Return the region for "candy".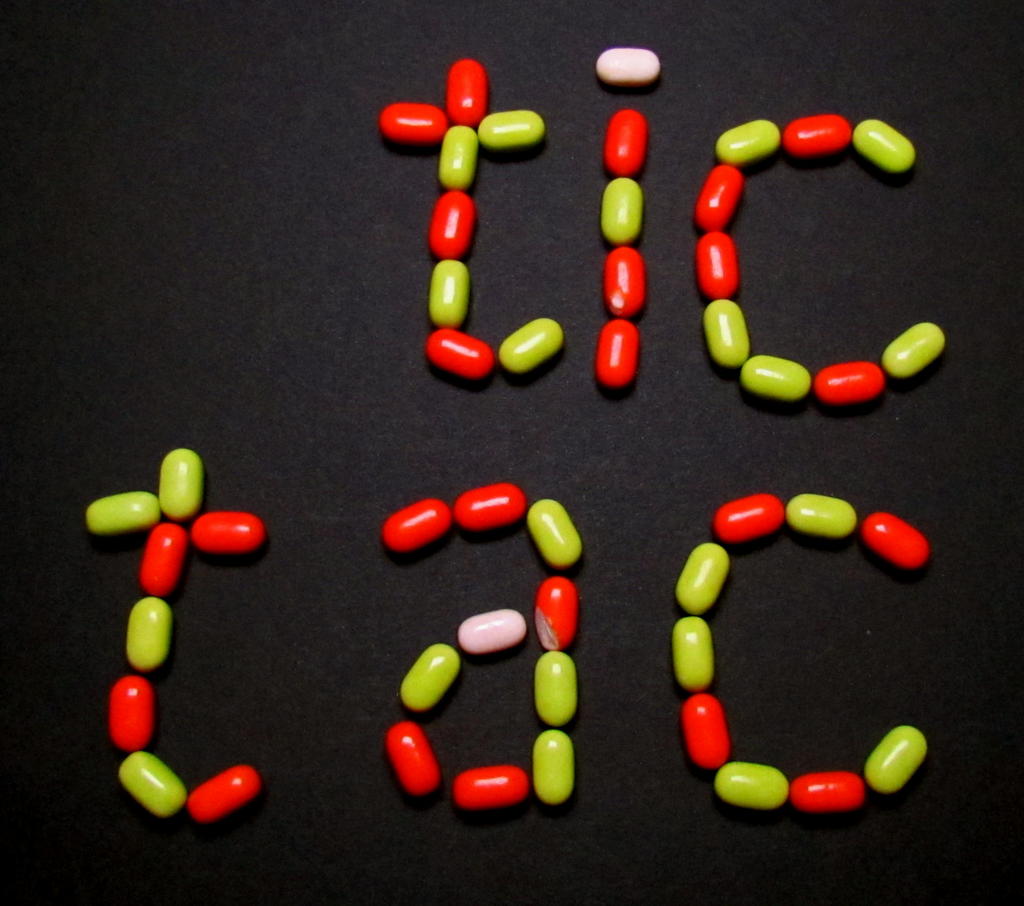
x1=604, y1=105, x2=649, y2=172.
